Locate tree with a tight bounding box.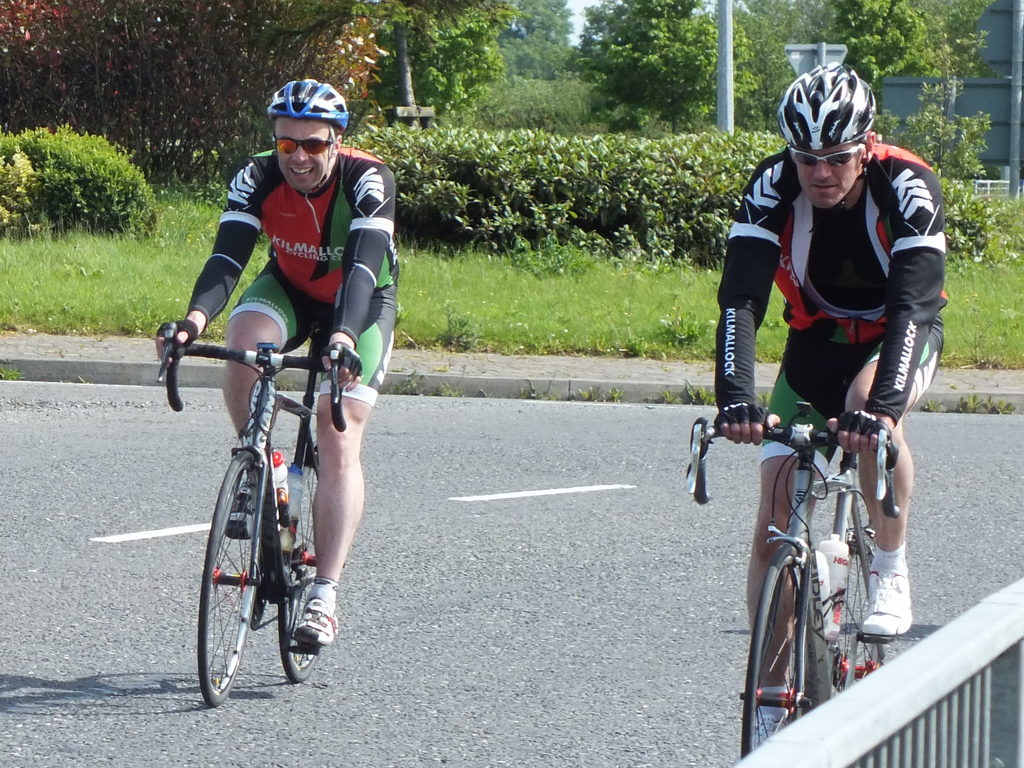
289/0/525/127.
